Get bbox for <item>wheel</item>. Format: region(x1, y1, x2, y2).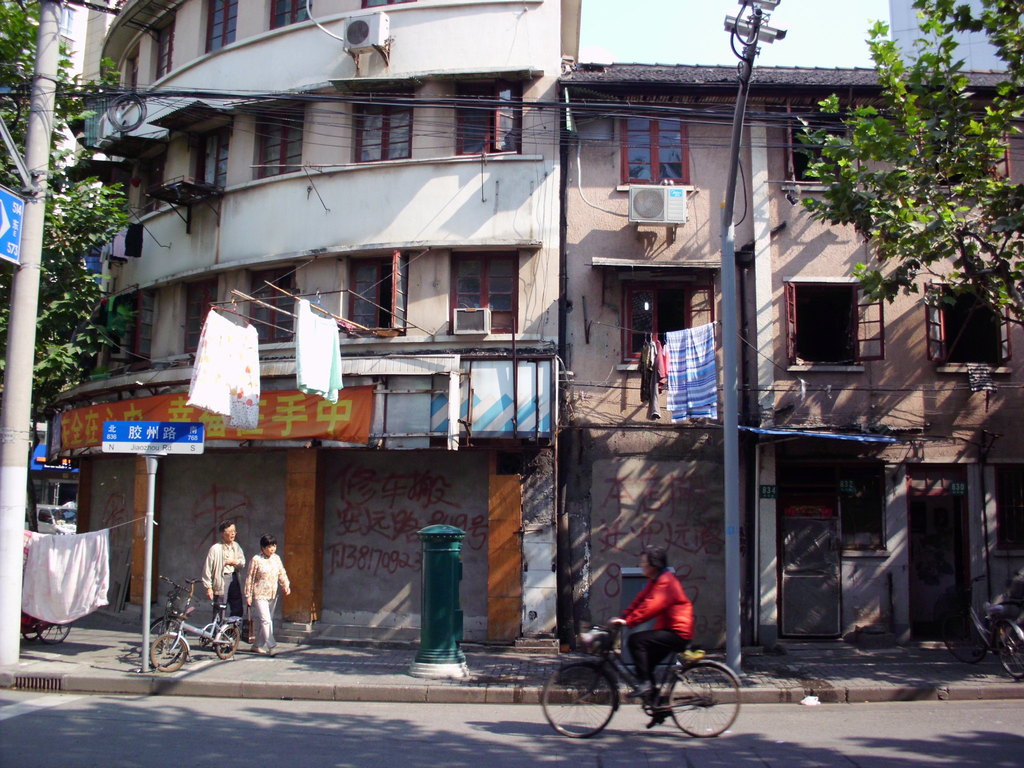
region(536, 659, 618, 745).
